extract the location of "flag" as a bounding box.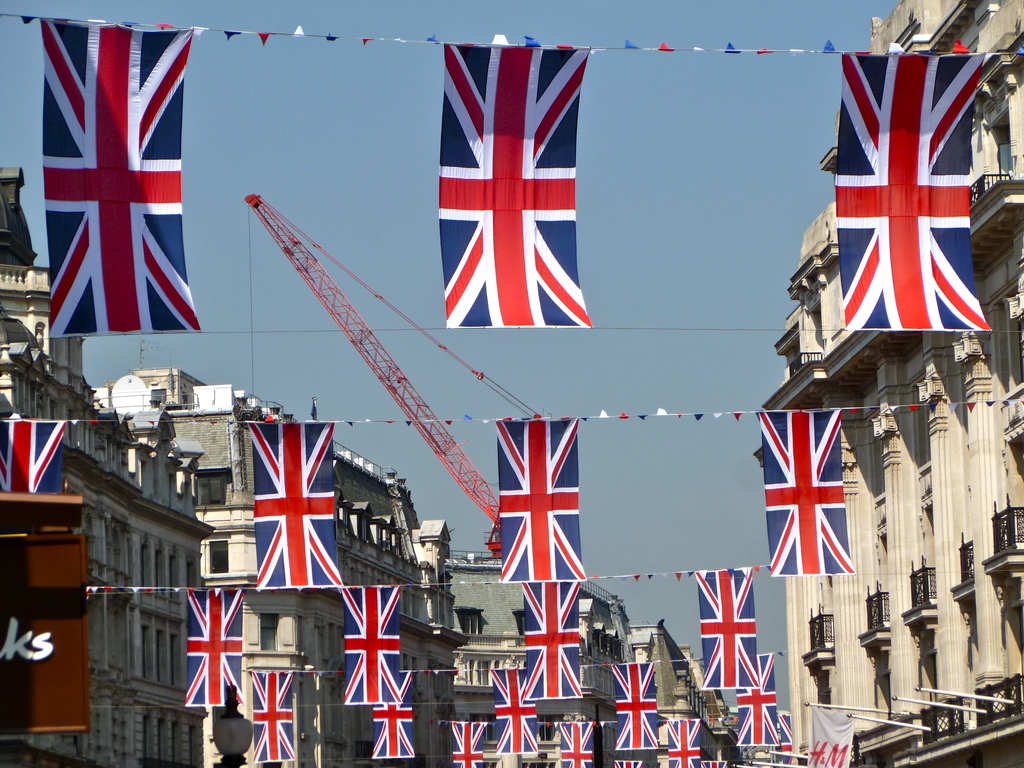
bbox=[737, 648, 779, 746].
